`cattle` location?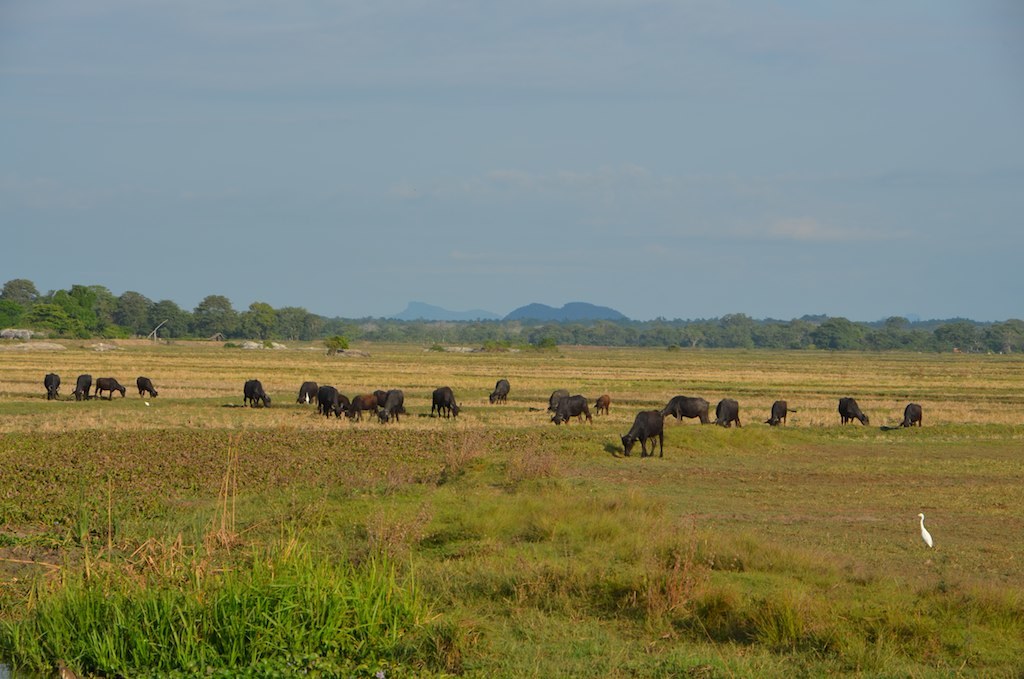
<region>666, 395, 709, 425</region>
